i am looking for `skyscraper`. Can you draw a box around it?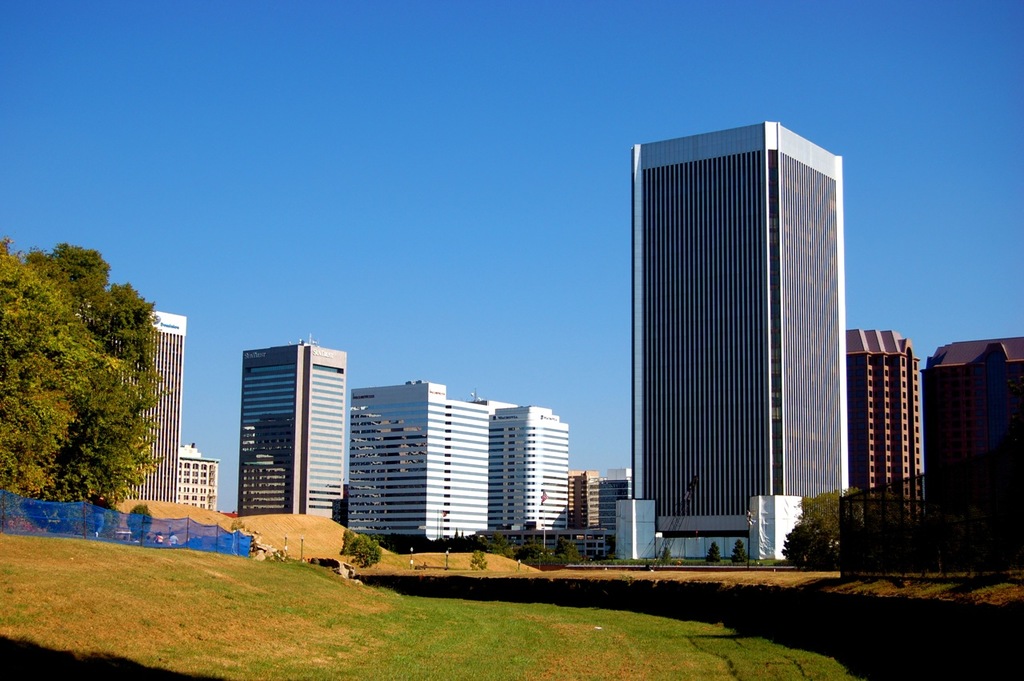
Sure, the bounding box is left=608, top=114, right=909, bottom=524.
